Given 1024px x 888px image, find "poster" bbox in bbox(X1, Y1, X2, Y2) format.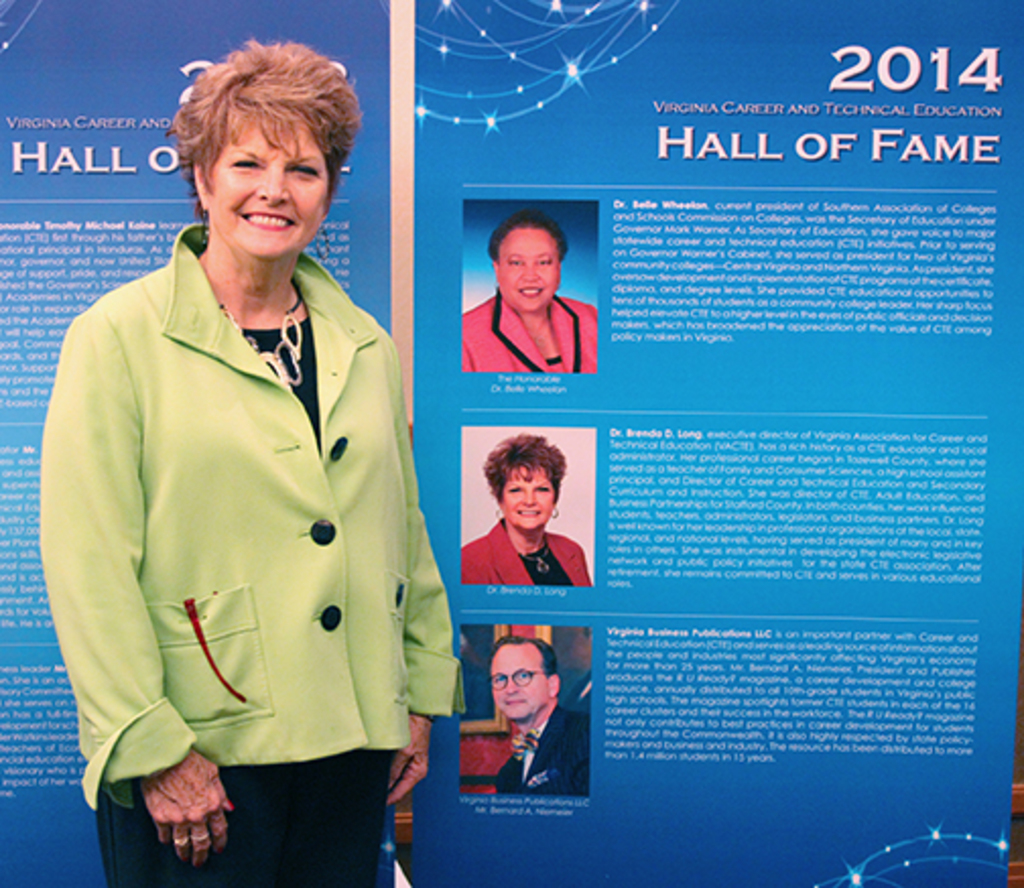
bbox(406, 0, 1022, 886).
